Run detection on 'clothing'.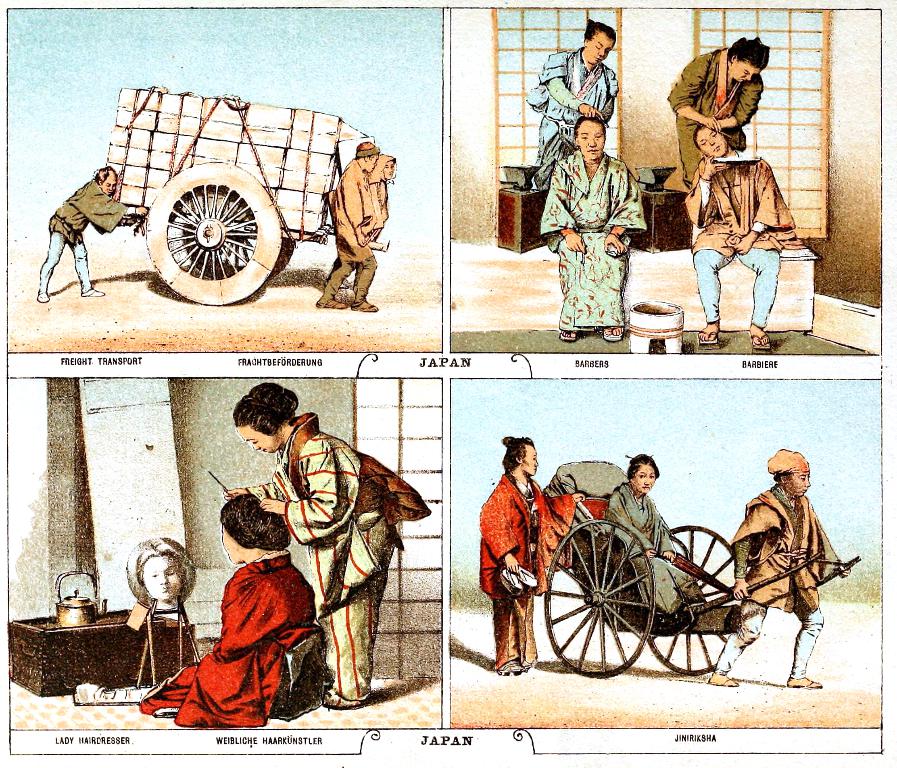
Result: 600/476/711/616.
